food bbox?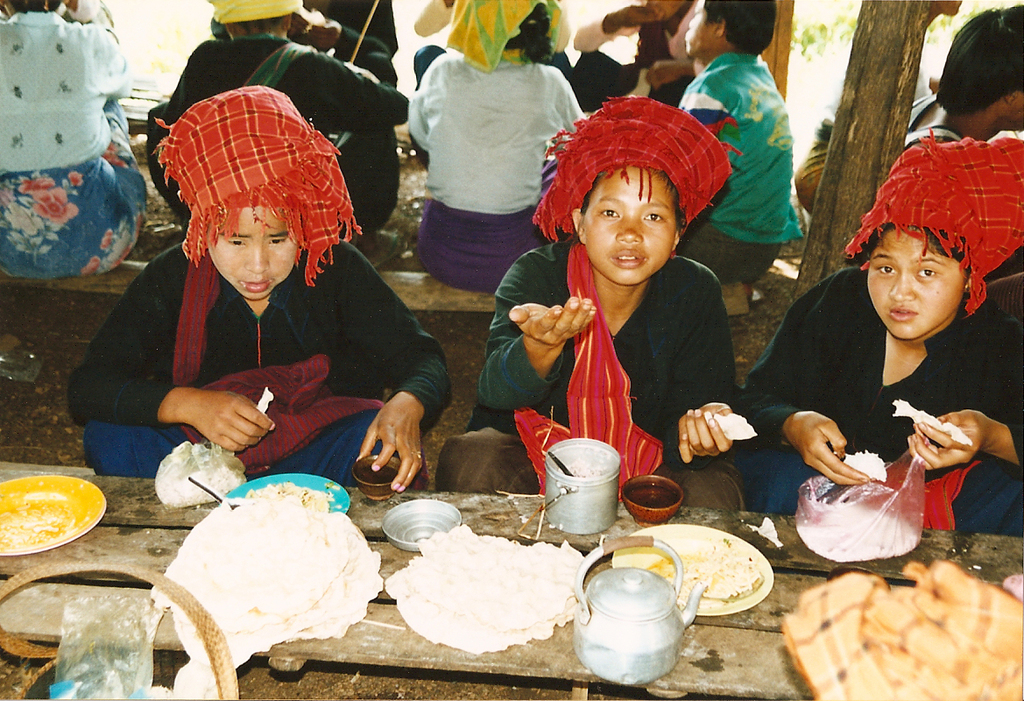
box=[793, 496, 919, 560]
